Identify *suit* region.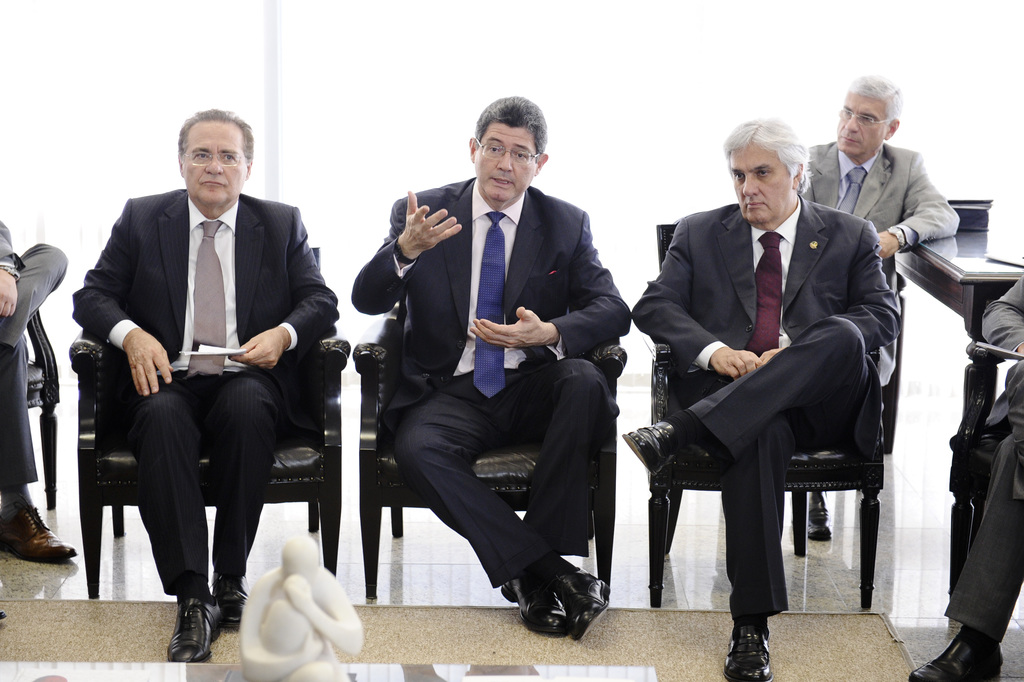
Region: pyautogui.locateOnScreen(797, 143, 961, 387).
